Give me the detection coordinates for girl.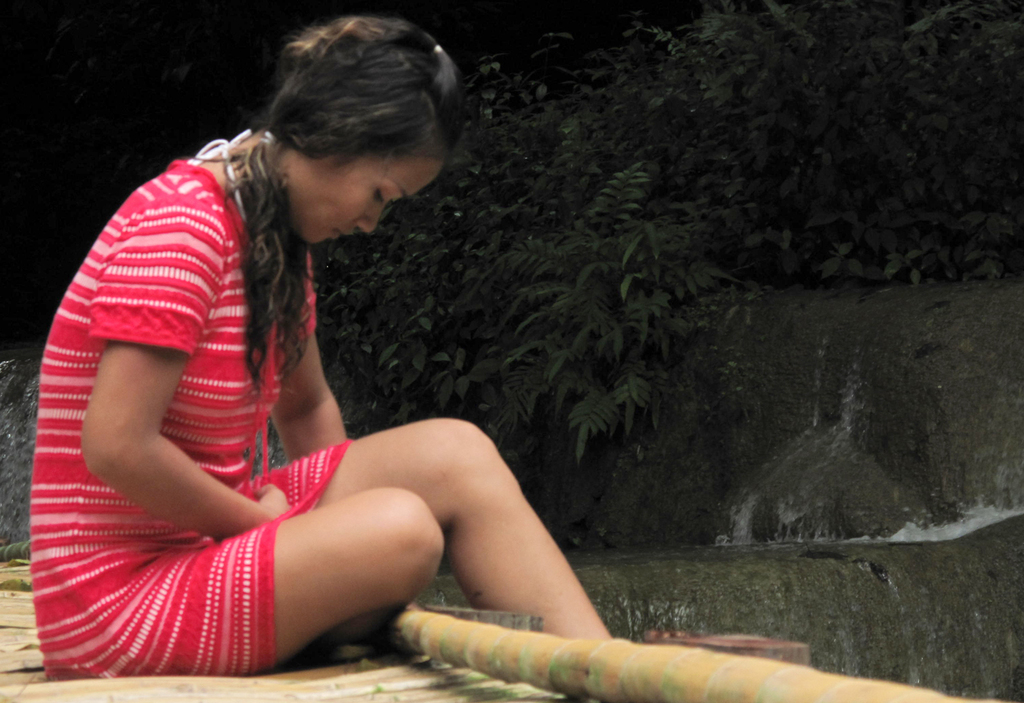
box(33, 14, 612, 675).
